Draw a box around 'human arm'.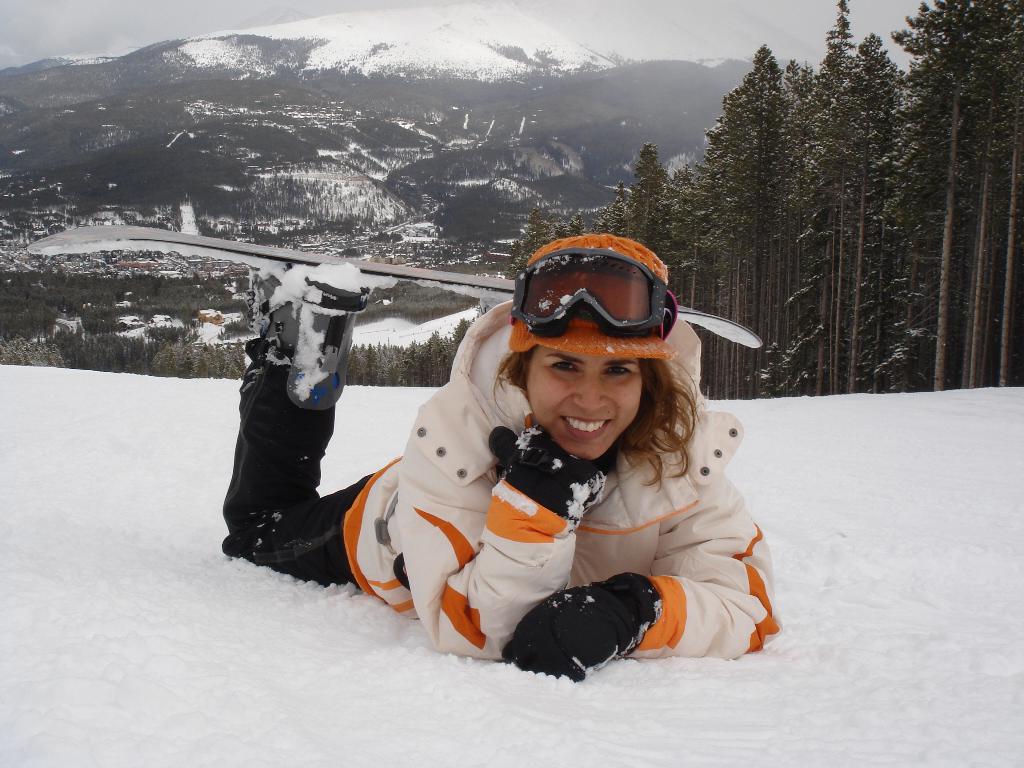
[621,463,763,679].
